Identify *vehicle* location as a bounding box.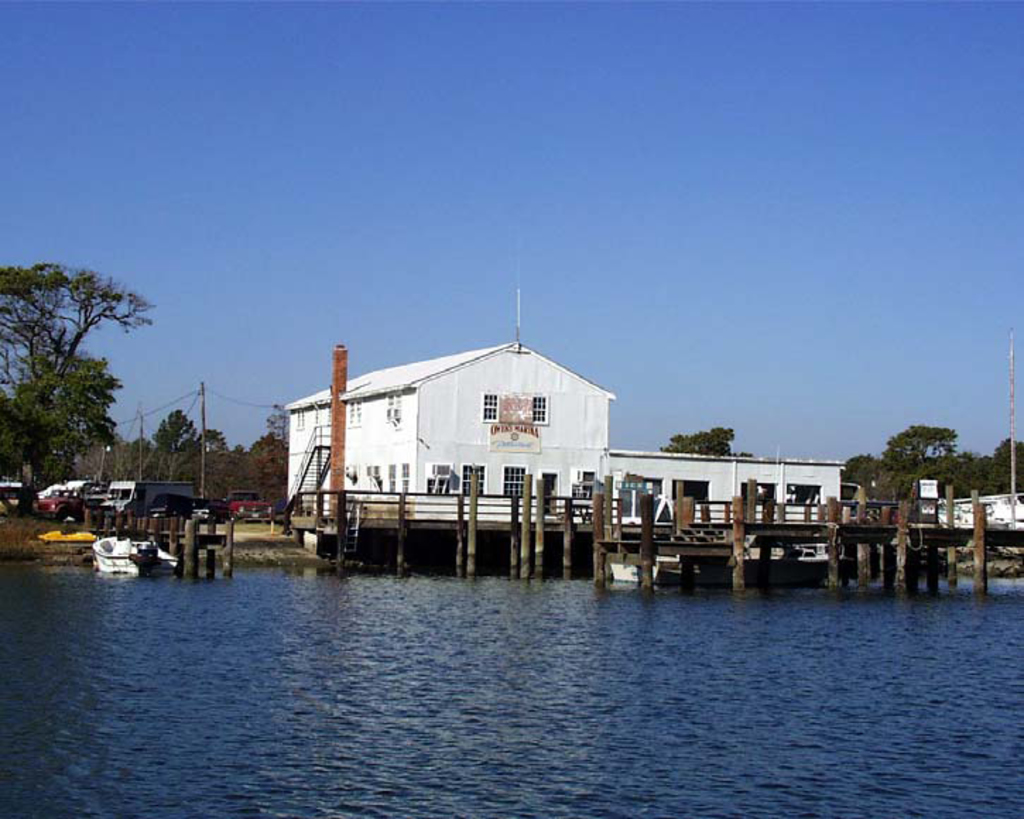
<region>194, 500, 215, 525</region>.
